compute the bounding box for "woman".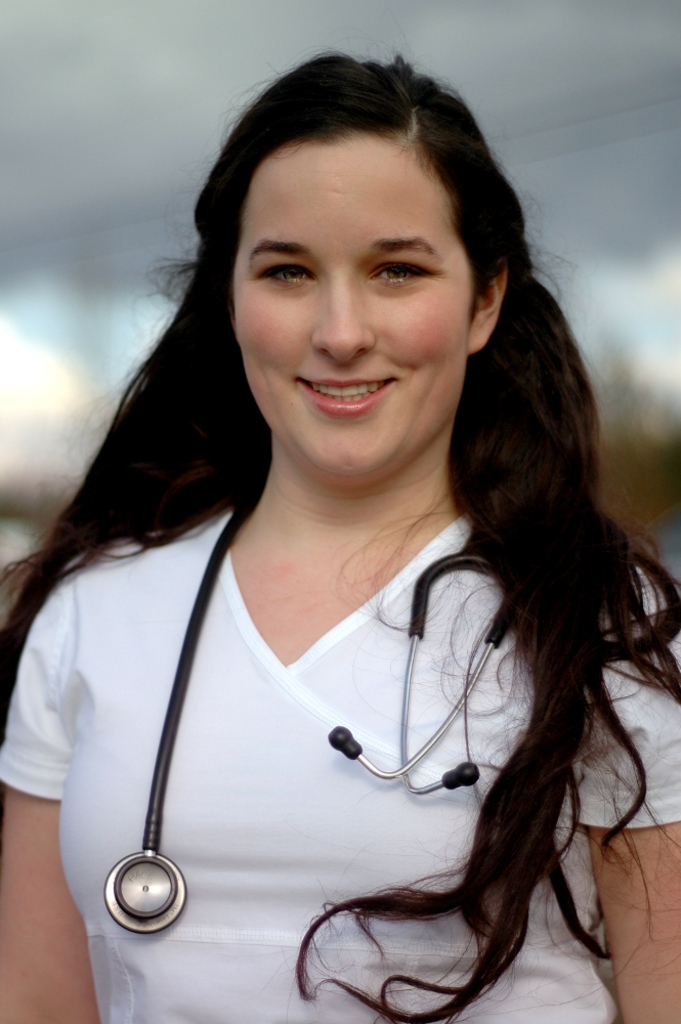
pyautogui.locateOnScreen(0, 44, 680, 1019).
